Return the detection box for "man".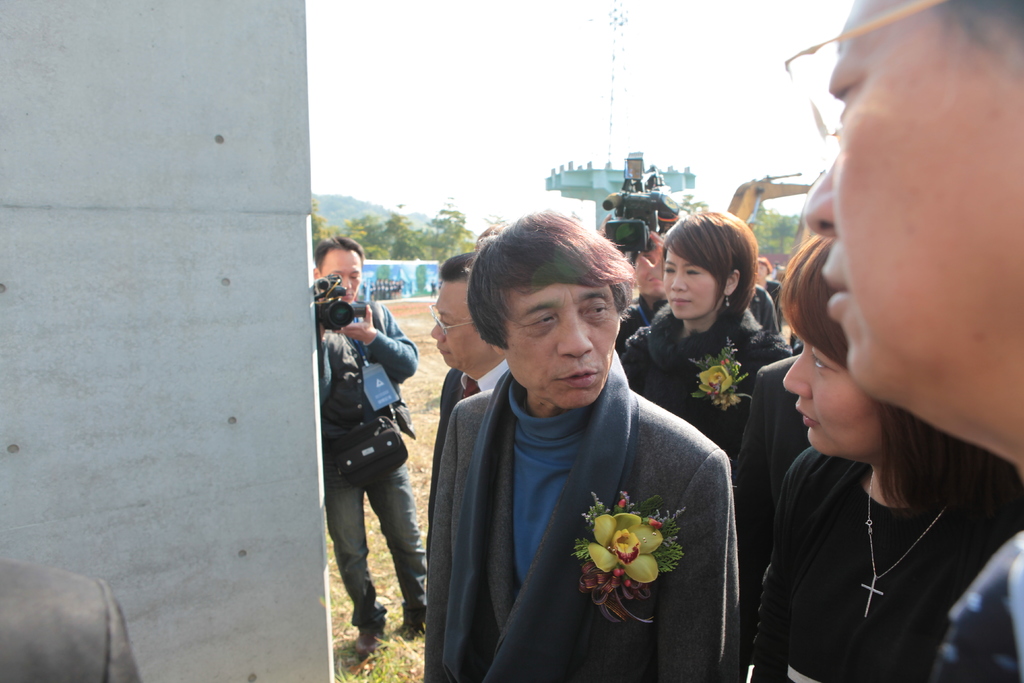
[x1=310, y1=245, x2=427, y2=650].
